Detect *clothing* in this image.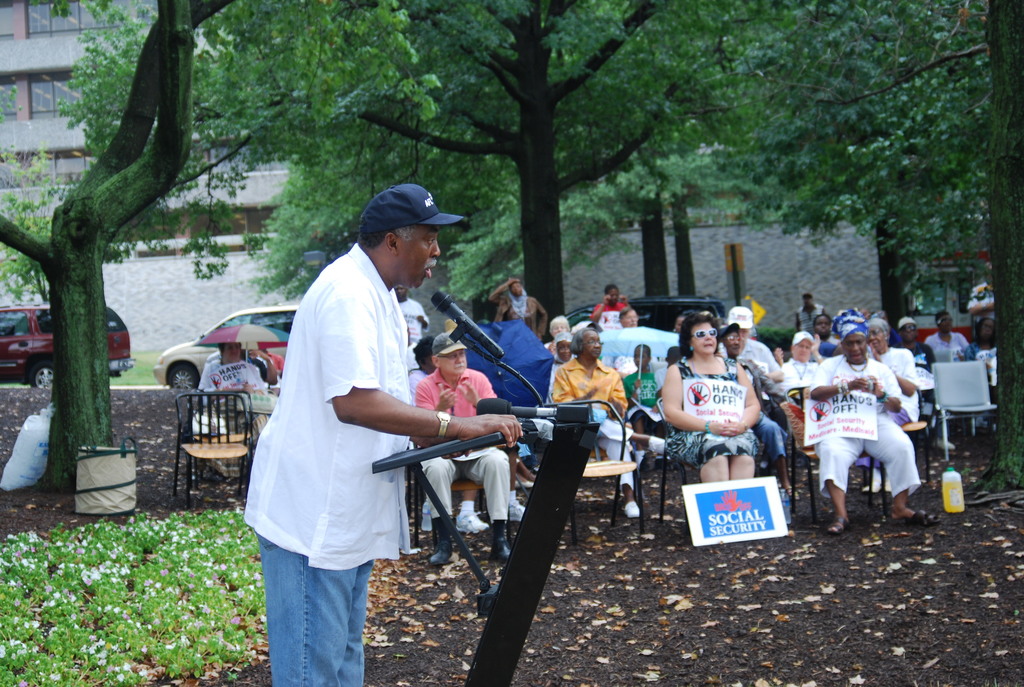
Detection: box(719, 352, 791, 456).
